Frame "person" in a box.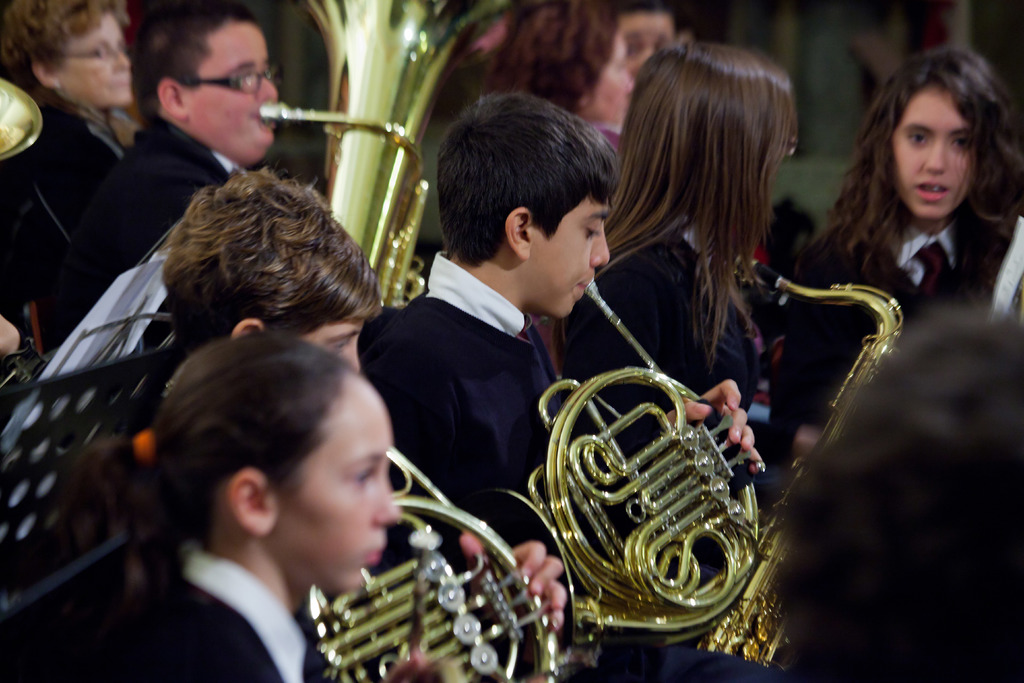
{"x1": 16, "y1": 0, "x2": 297, "y2": 368}.
